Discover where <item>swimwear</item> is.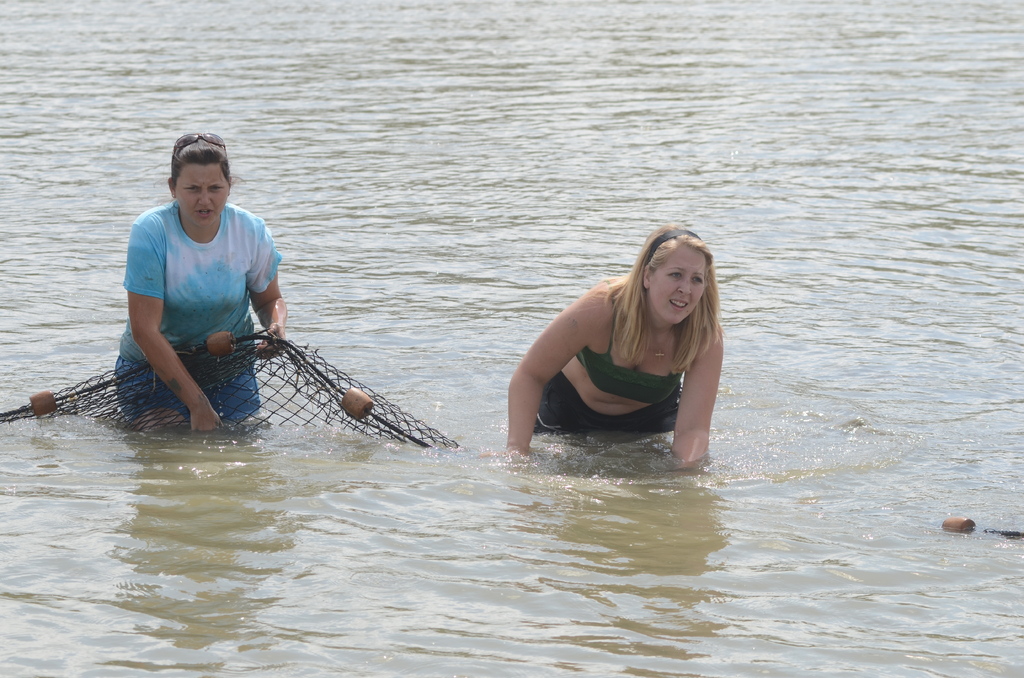
Discovered at locate(537, 371, 680, 432).
